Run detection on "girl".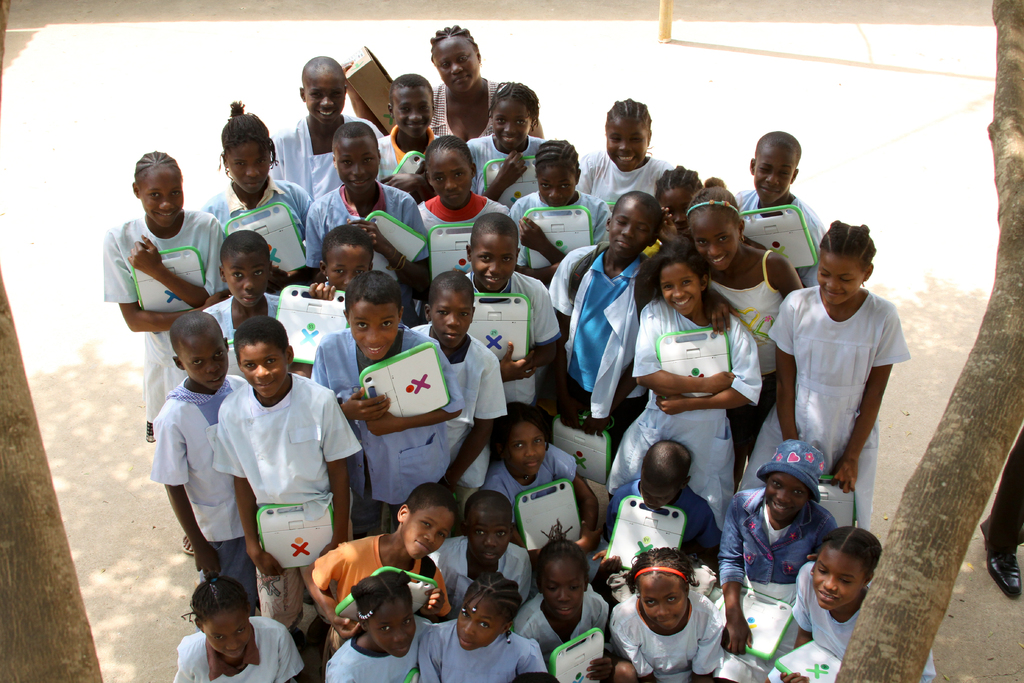
Result: select_region(609, 550, 724, 682).
